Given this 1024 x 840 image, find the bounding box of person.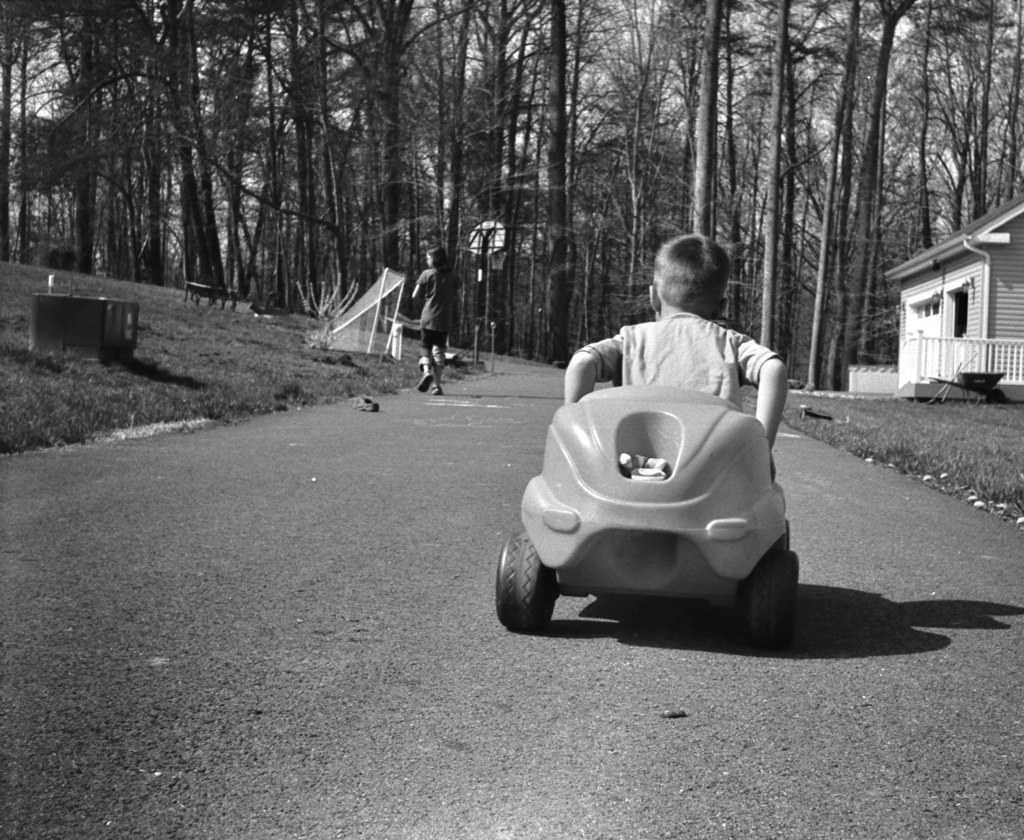
locate(411, 245, 462, 394).
